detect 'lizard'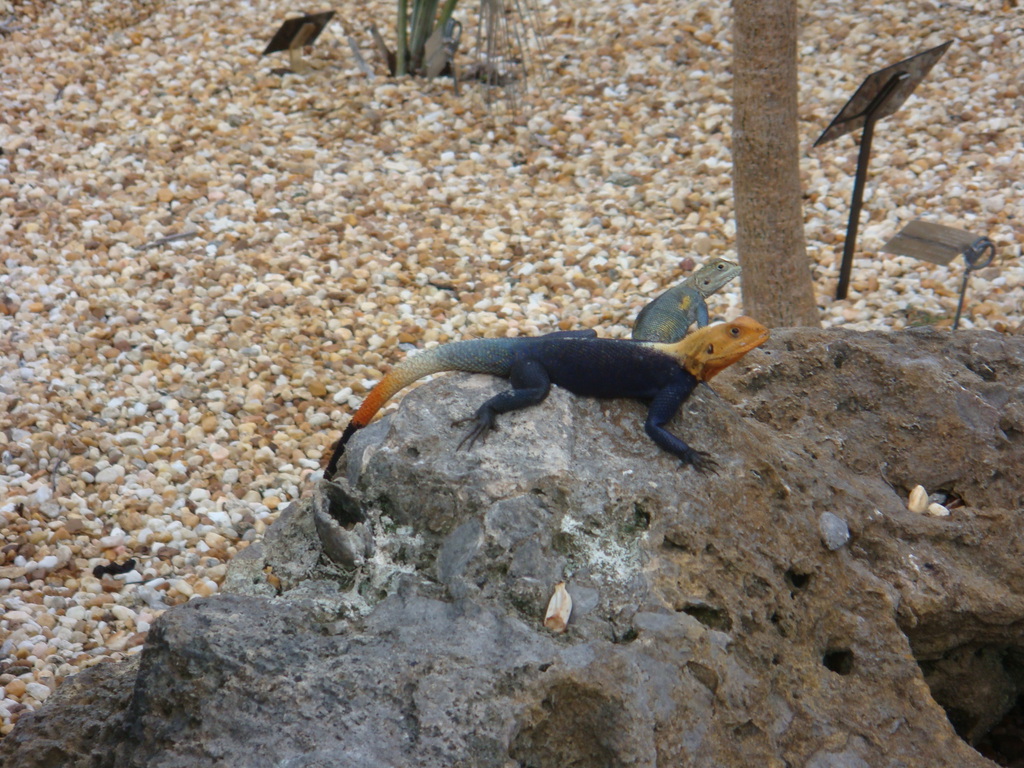
left=349, top=286, right=771, bottom=486
